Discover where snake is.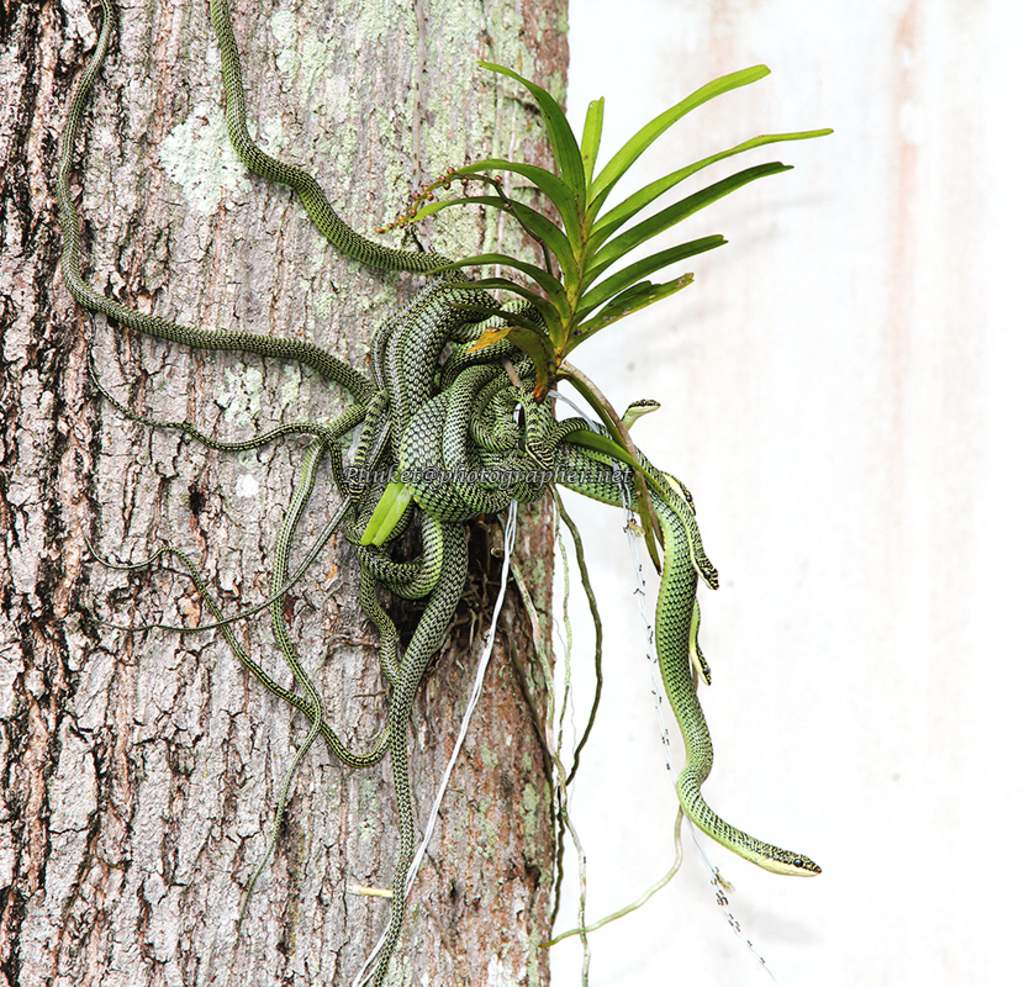
Discovered at 553:442:823:878.
